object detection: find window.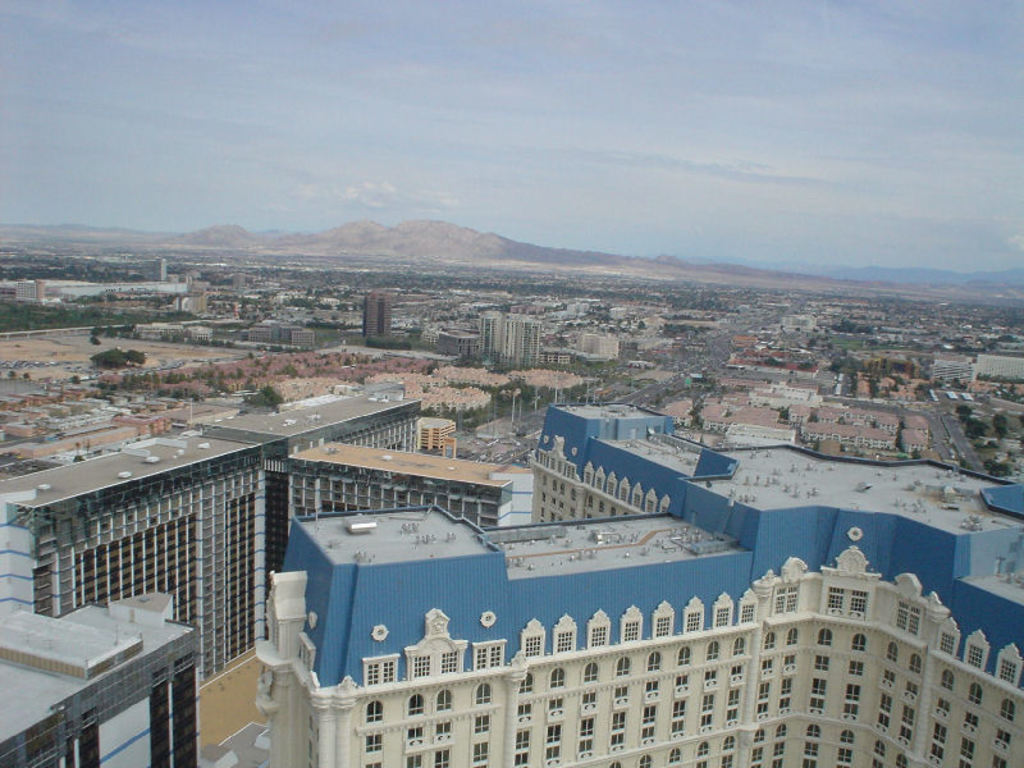
[x1=613, y1=687, x2=627, y2=708].
